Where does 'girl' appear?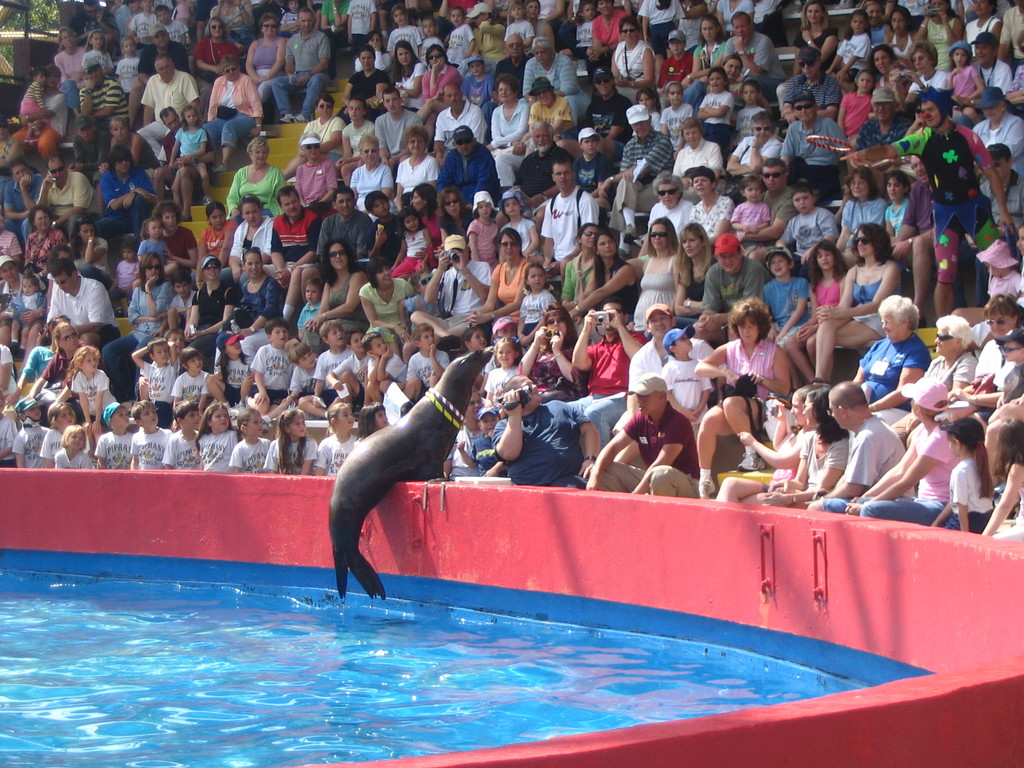
Appears at crop(359, 405, 387, 438).
